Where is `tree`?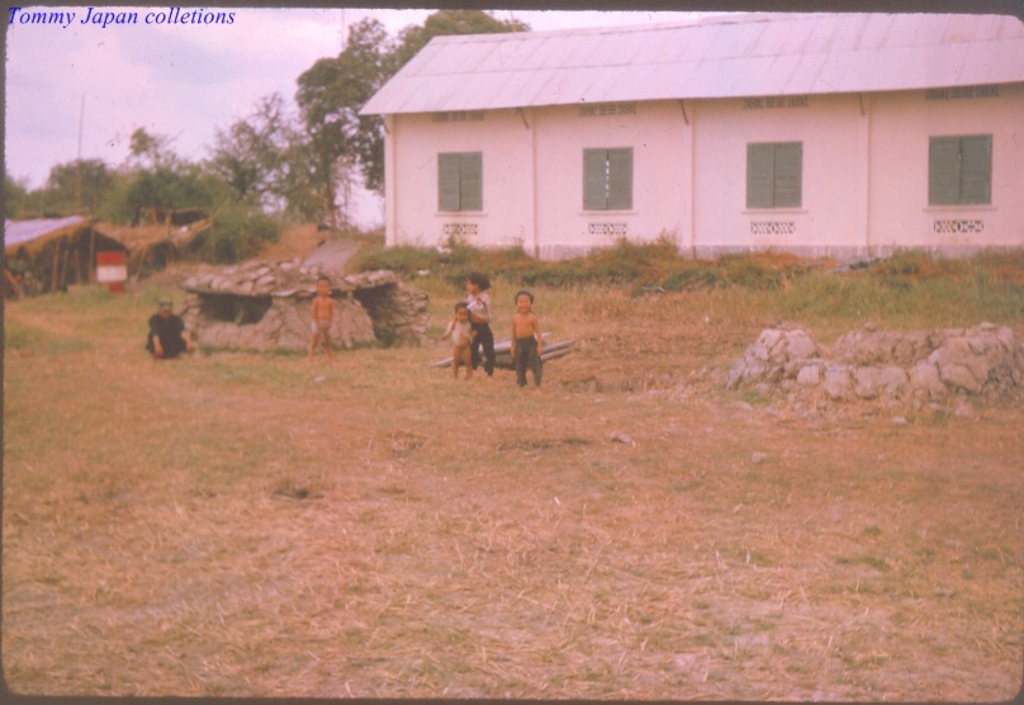
bbox(295, 0, 536, 202).
